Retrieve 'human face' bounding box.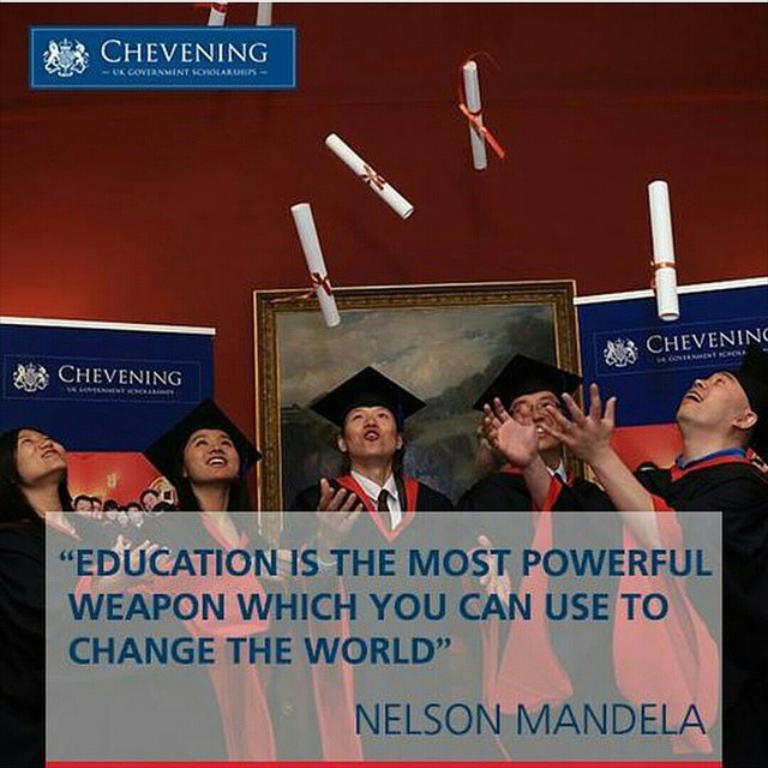
Bounding box: <region>510, 395, 562, 446</region>.
